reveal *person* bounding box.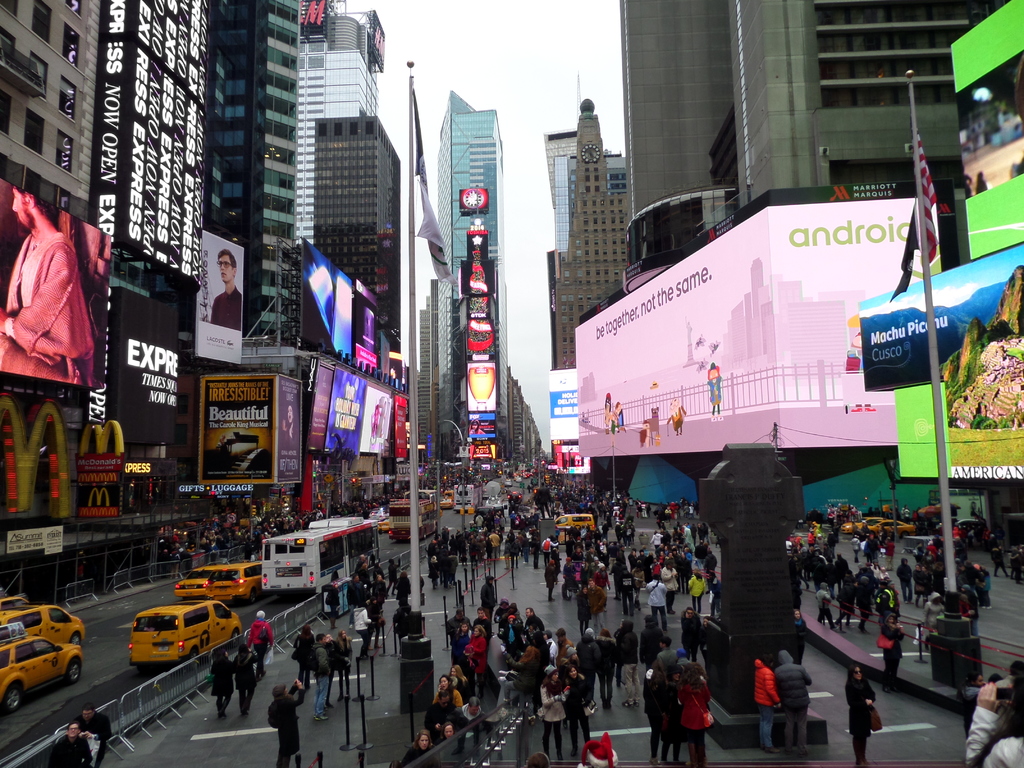
Revealed: pyautogui.locateOnScreen(4, 173, 103, 444).
